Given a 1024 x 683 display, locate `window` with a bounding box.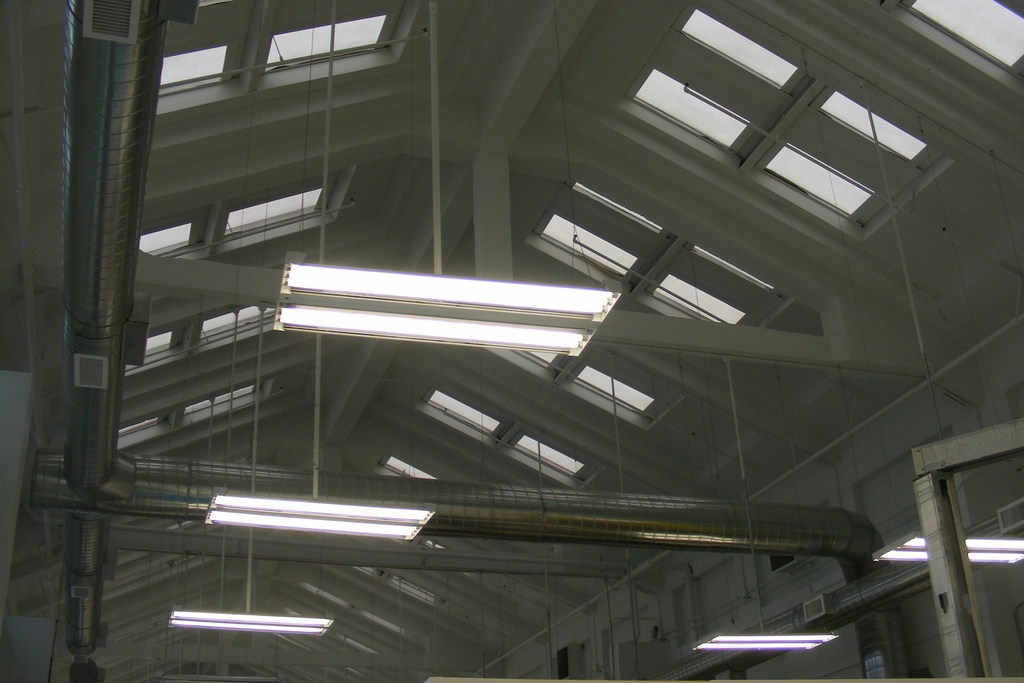
Located: (x1=222, y1=174, x2=340, y2=242).
